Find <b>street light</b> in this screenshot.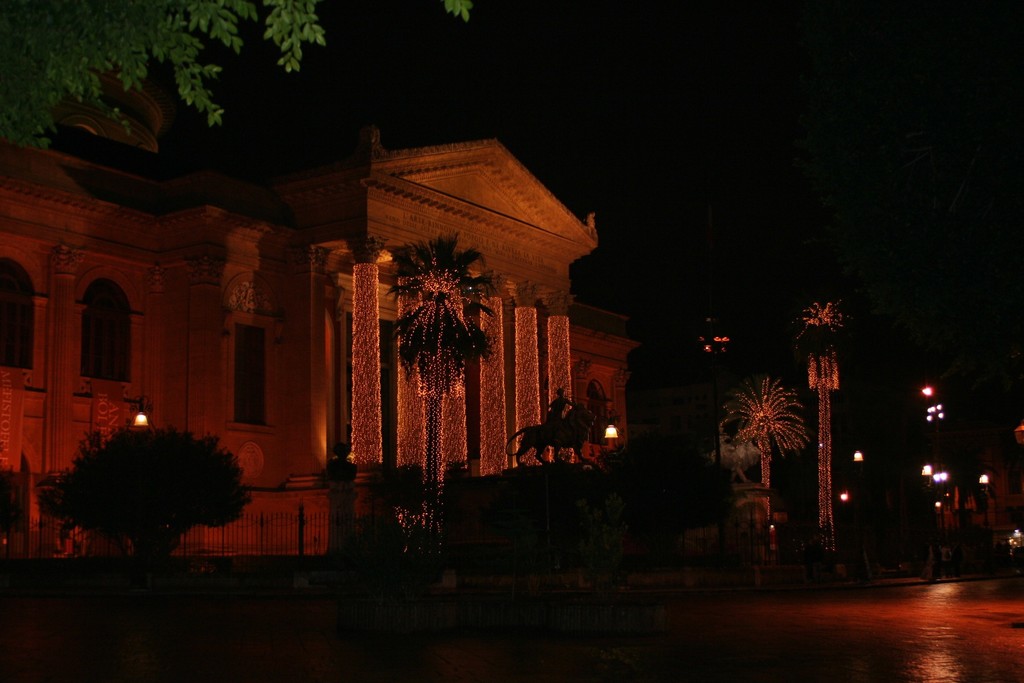
The bounding box for <b>street light</b> is 127/413/150/432.
